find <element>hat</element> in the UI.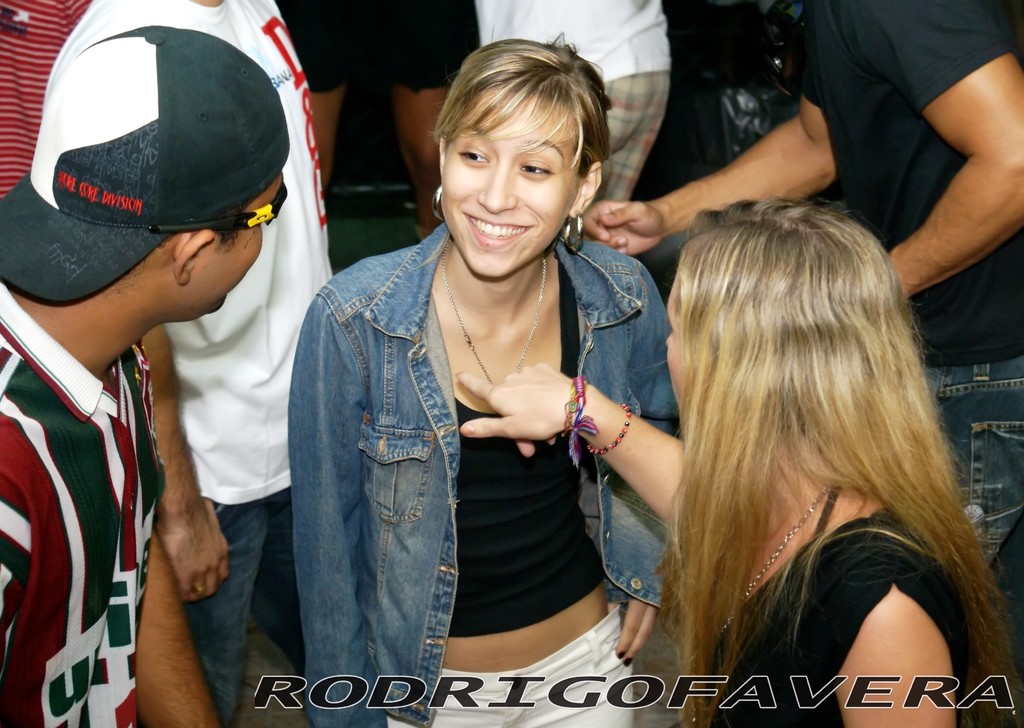
UI element at <box>0,22,290,302</box>.
